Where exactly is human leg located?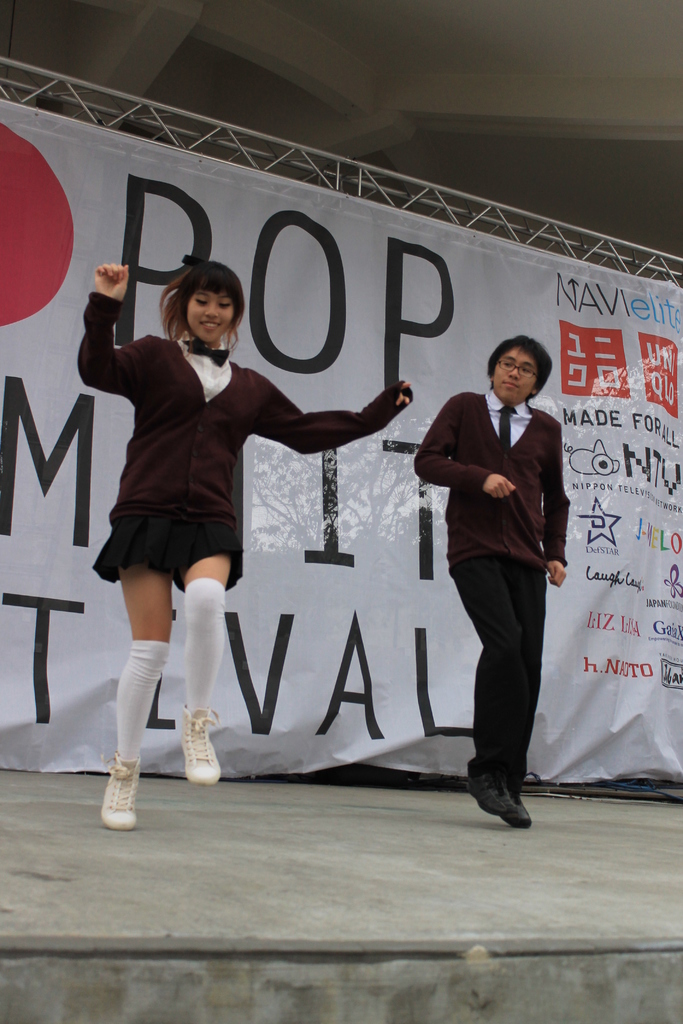
Its bounding box is 185,554,221,785.
